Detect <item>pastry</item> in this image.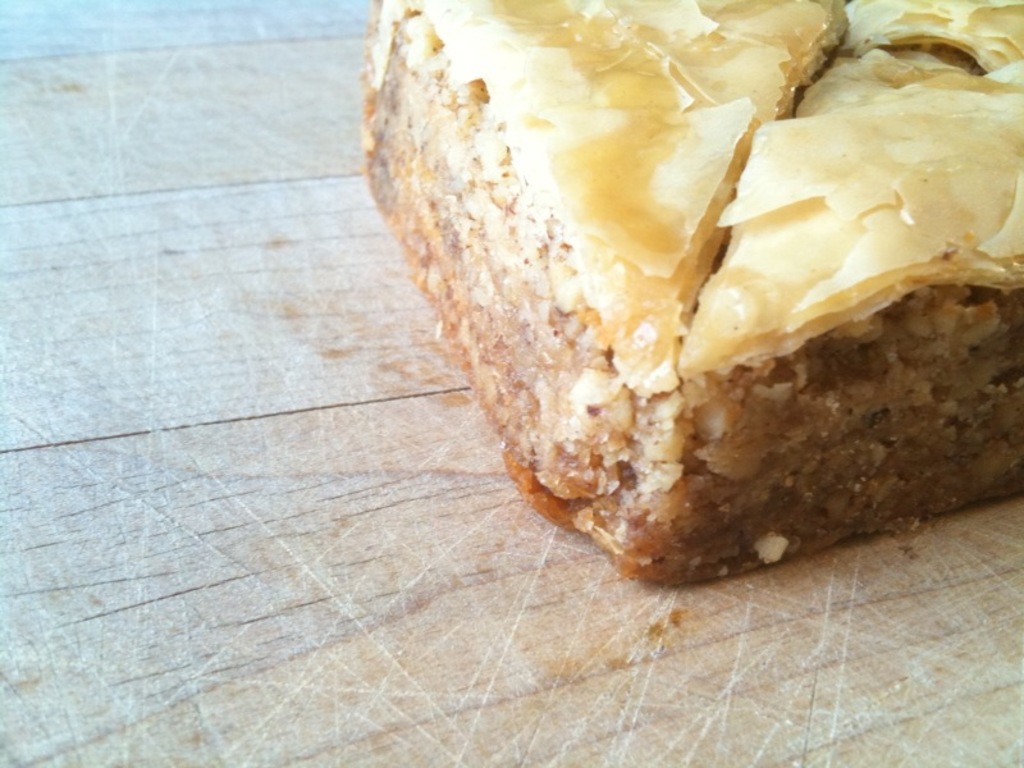
Detection: (362, 4, 1023, 594).
